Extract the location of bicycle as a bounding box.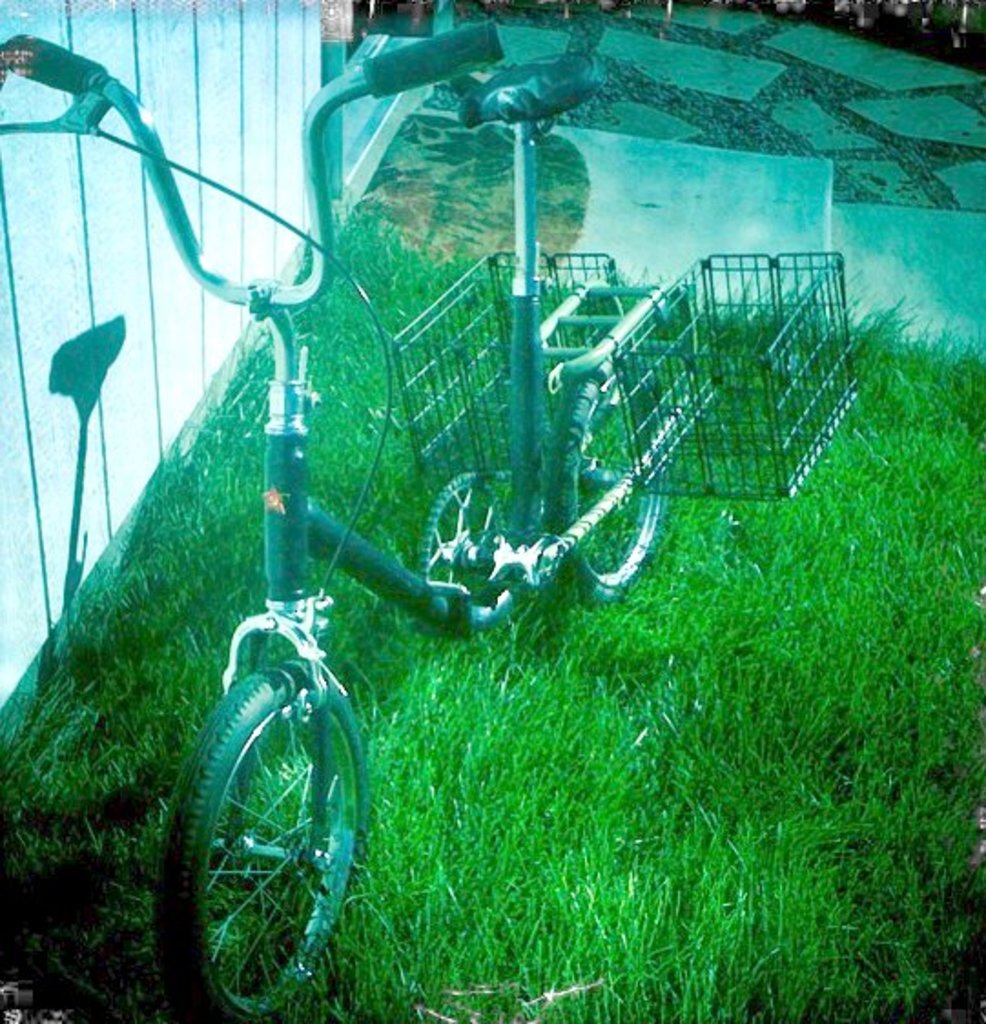
(x1=58, y1=86, x2=802, y2=969).
